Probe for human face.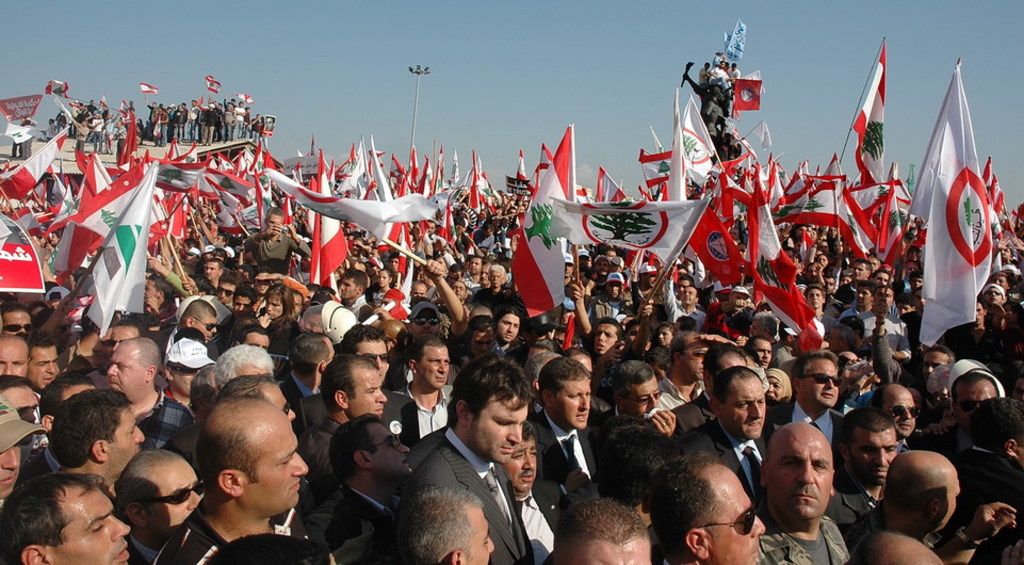
Probe result: 378:269:392:284.
